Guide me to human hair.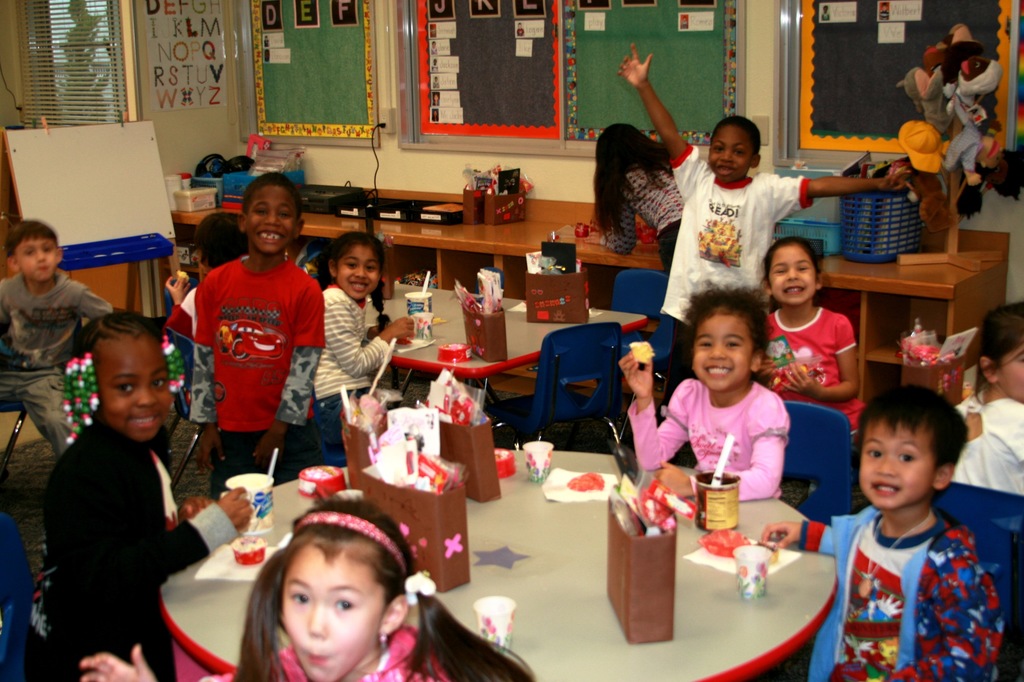
Guidance: <box>966,297,1023,396</box>.
